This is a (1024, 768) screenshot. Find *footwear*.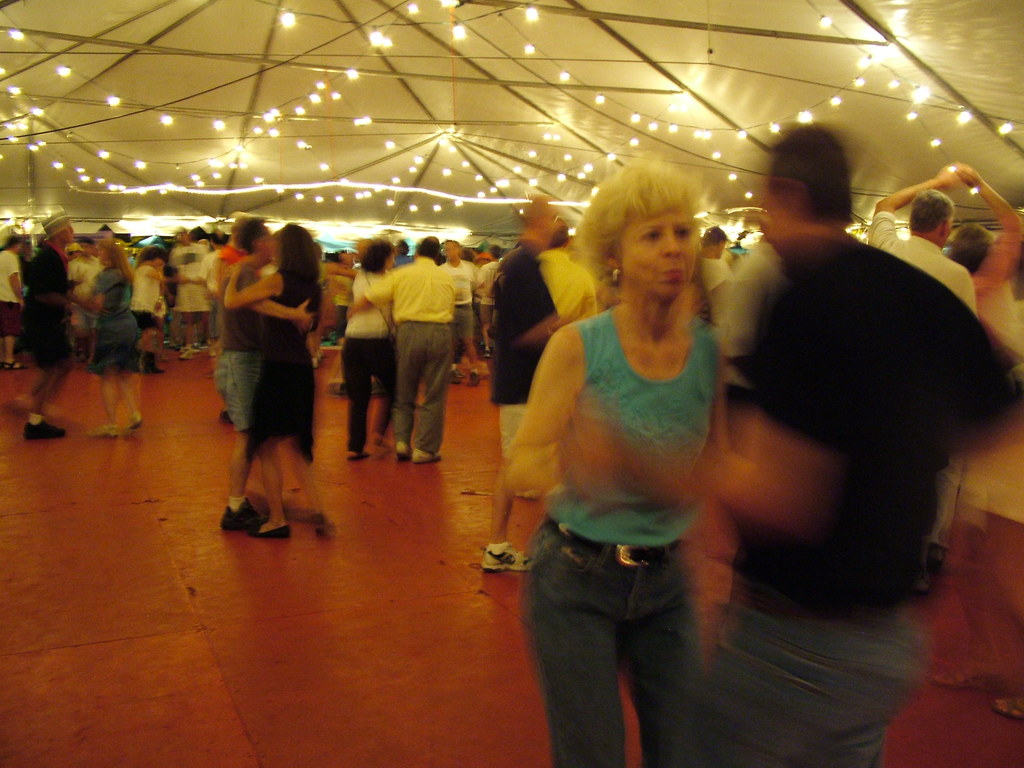
Bounding box: [x1=121, y1=417, x2=142, y2=436].
